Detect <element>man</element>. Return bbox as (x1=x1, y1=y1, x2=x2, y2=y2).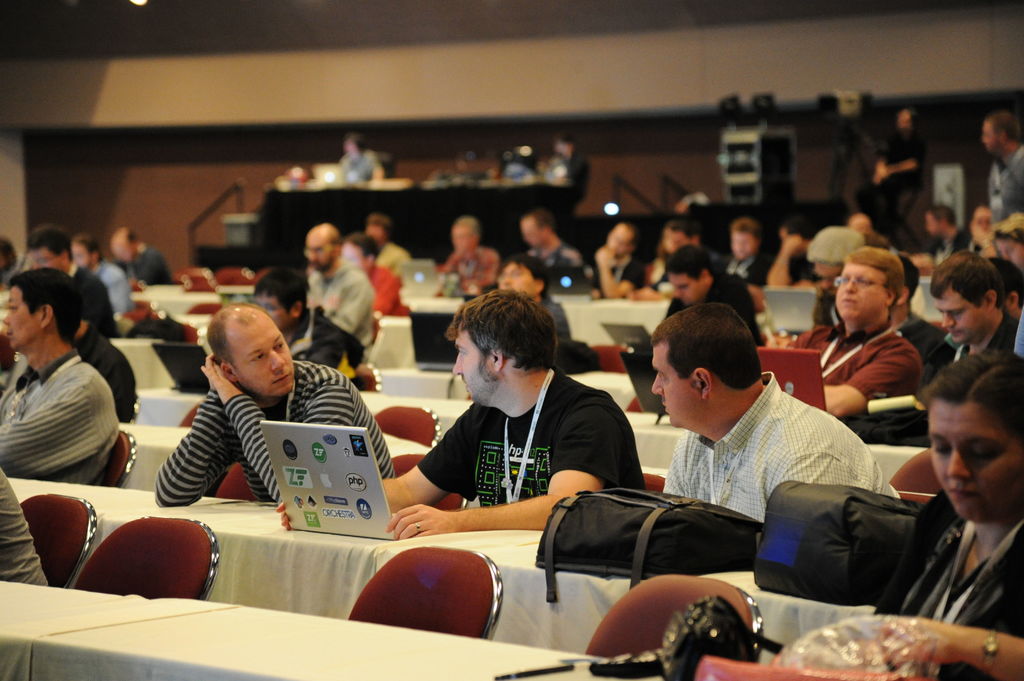
(x1=337, y1=236, x2=400, y2=316).
